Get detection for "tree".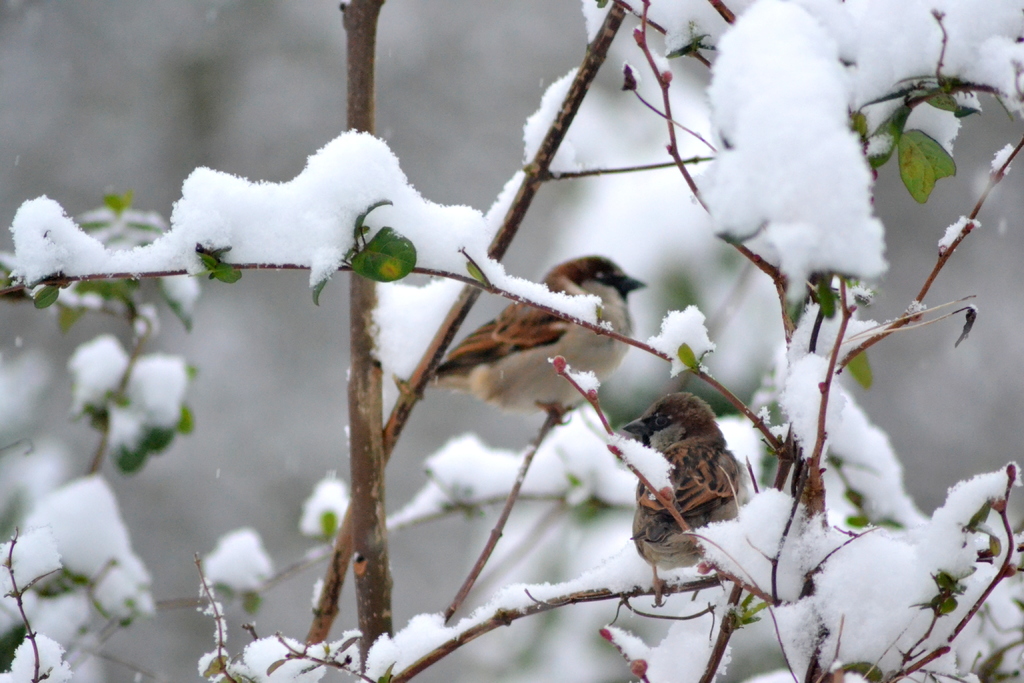
Detection: 0:0:1023:682.
